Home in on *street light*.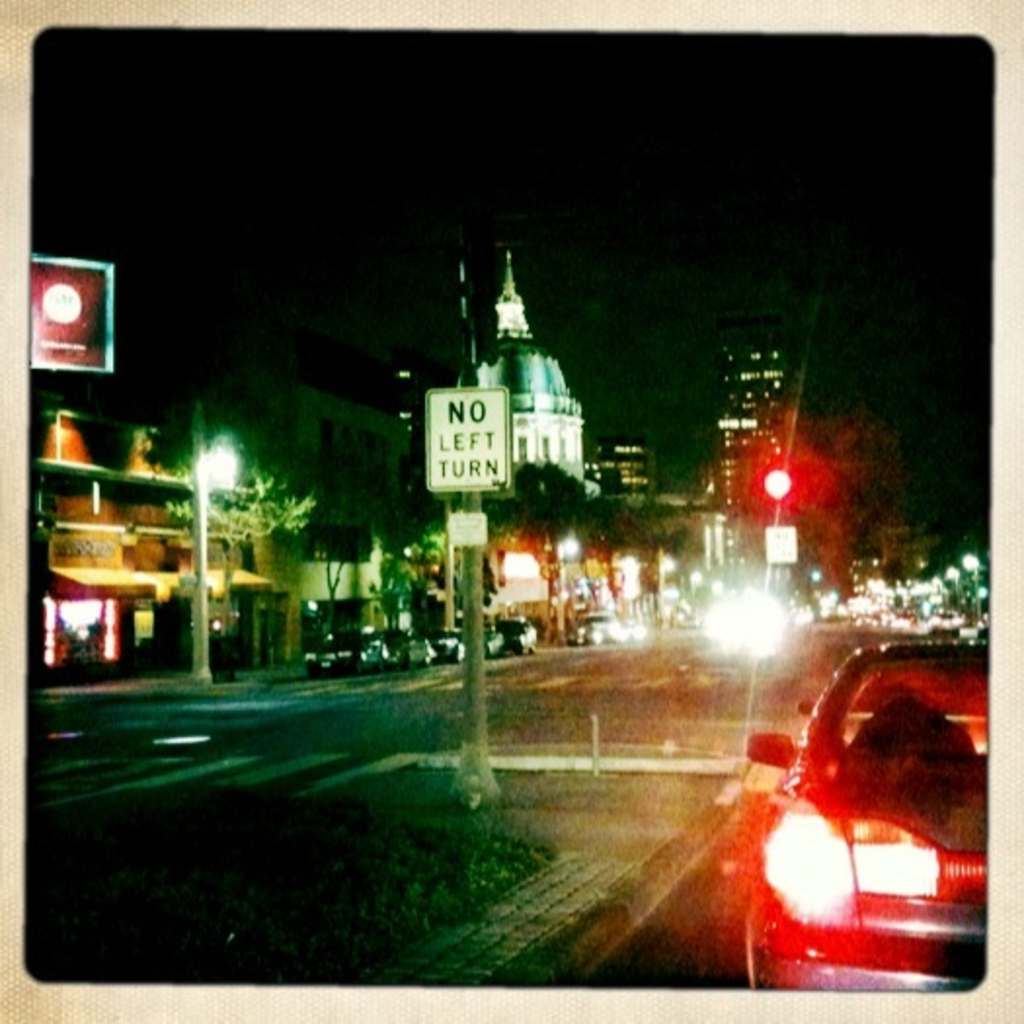
Homed in at 946:564:965:609.
